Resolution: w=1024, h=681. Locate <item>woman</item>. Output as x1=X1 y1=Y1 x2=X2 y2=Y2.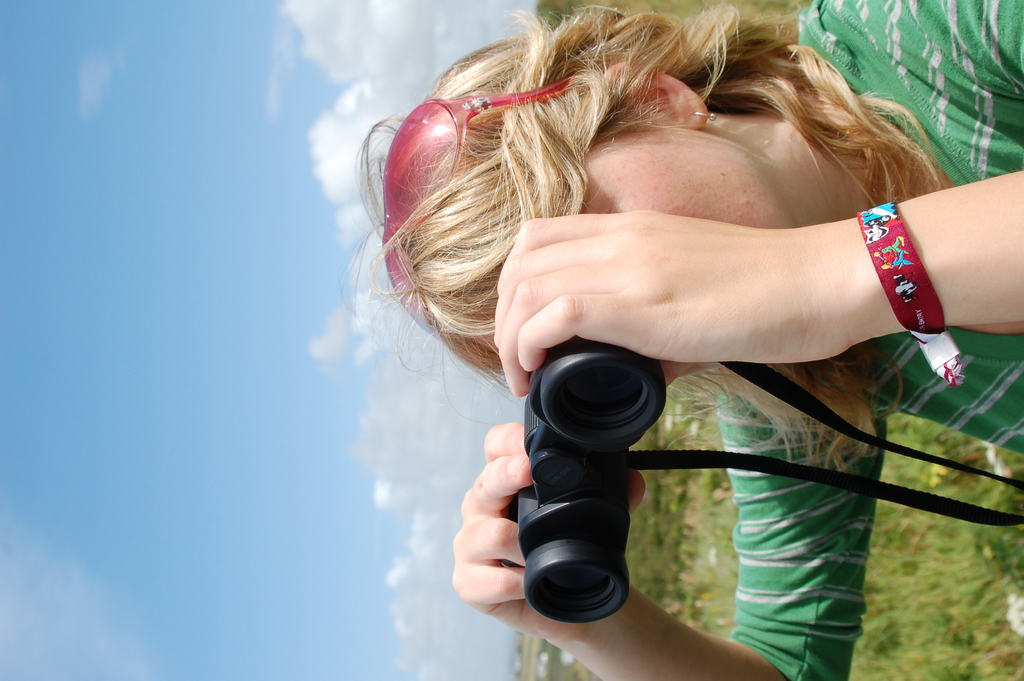
x1=382 y1=0 x2=1023 y2=680.
